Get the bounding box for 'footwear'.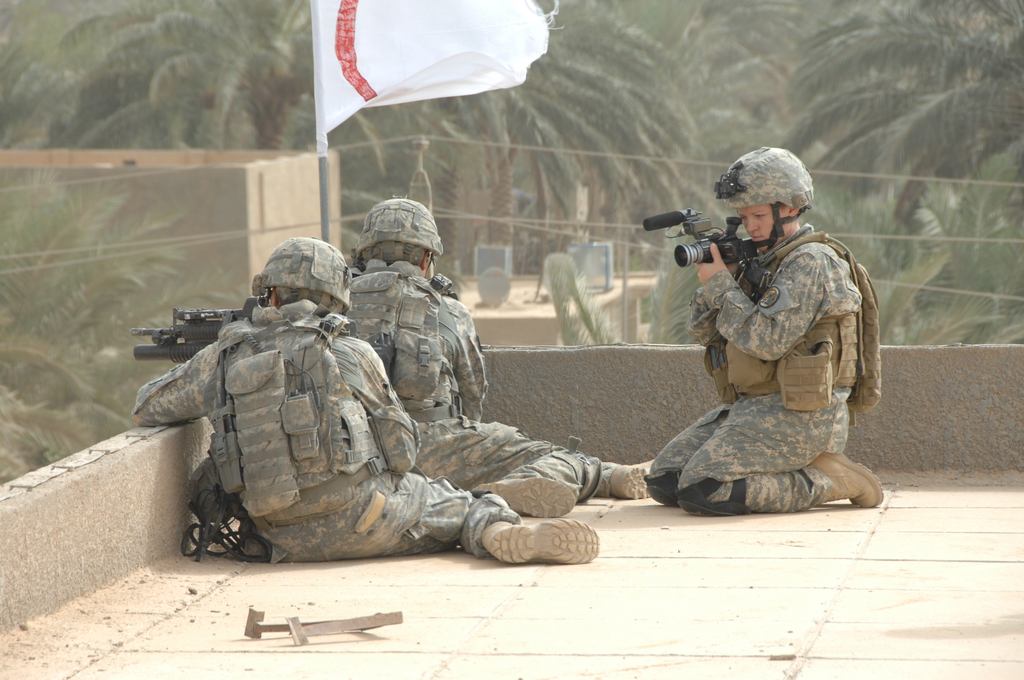
{"left": 493, "top": 513, "right": 604, "bottom": 576}.
